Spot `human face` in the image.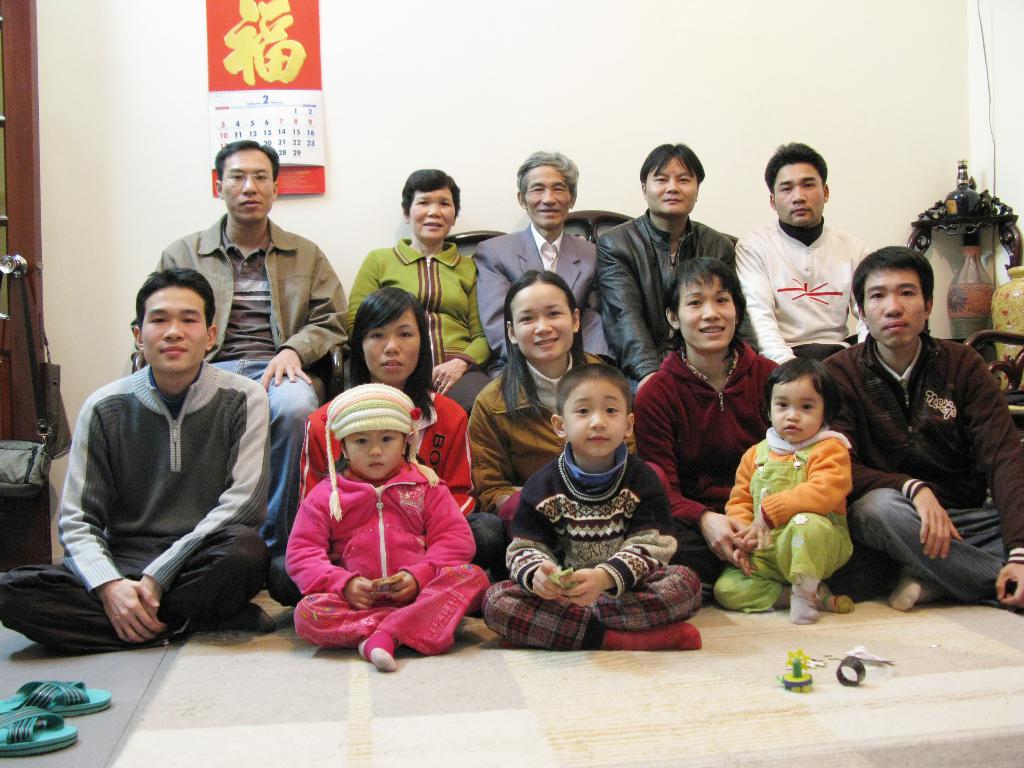
`human face` found at 359,303,422,379.
